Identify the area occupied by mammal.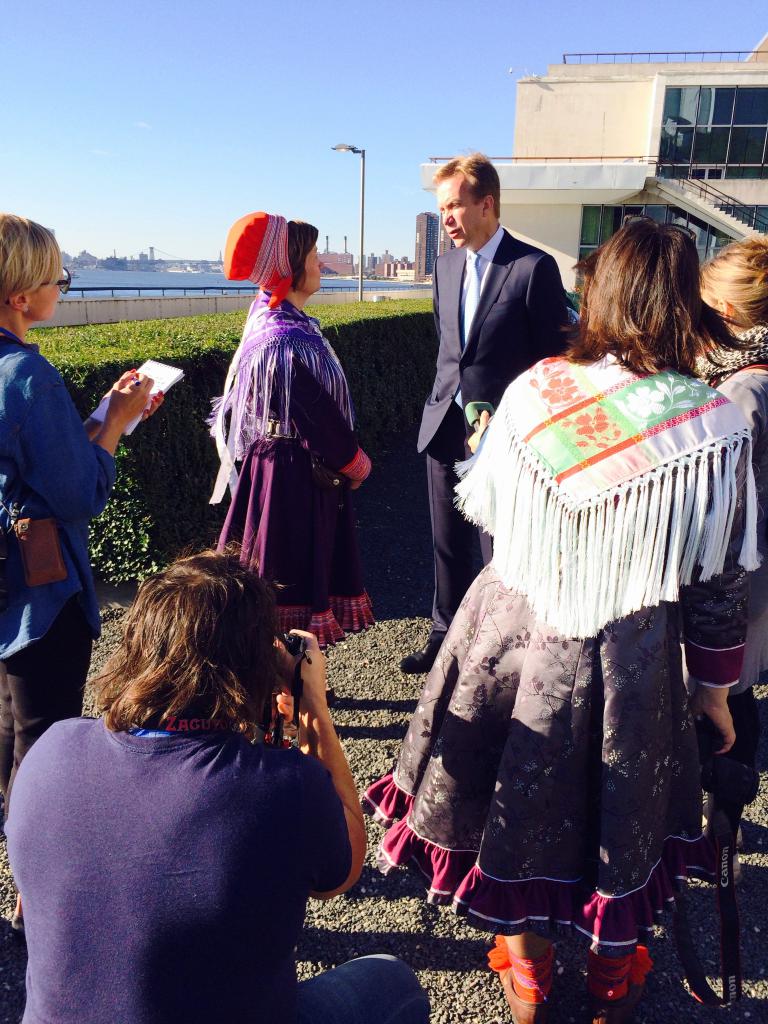
Area: [left=0, top=216, right=168, bottom=839].
